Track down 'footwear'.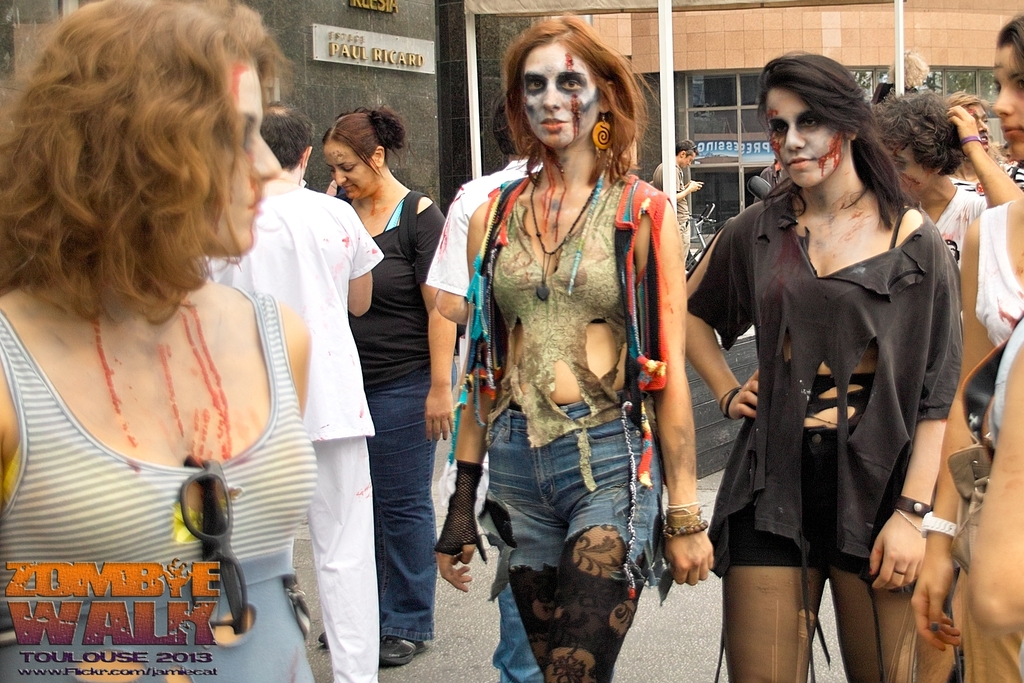
Tracked to bbox(374, 633, 430, 666).
